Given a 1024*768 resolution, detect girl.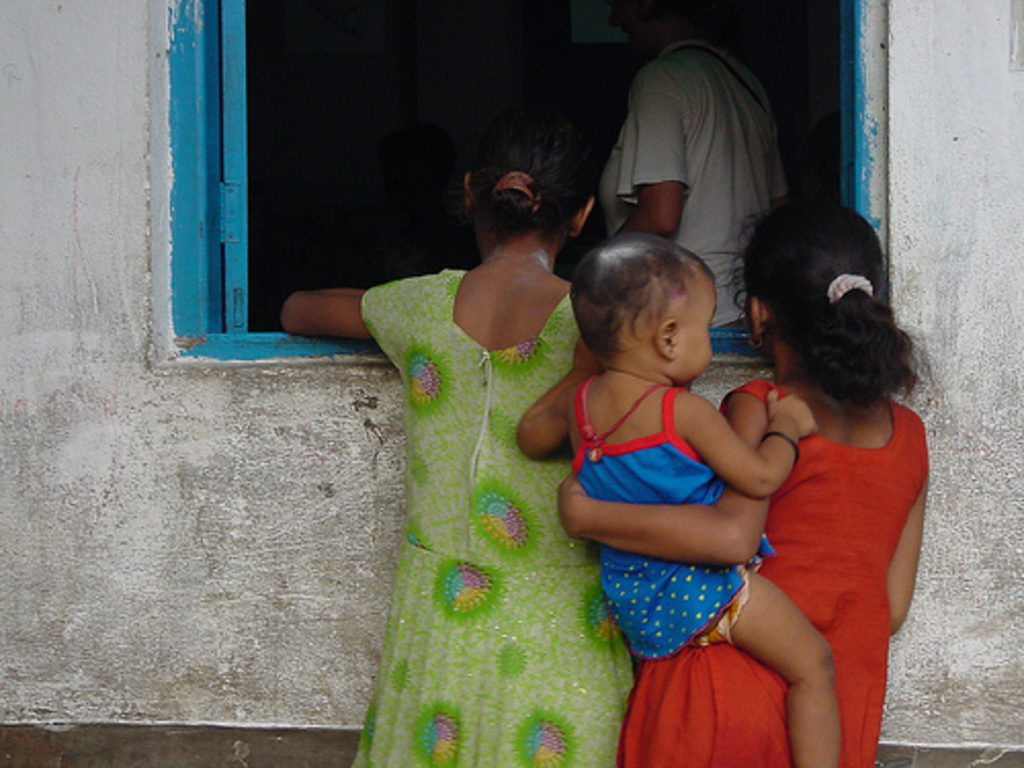
{"x1": 285, "y1": 111, "x2": 643, "y2": 766}.
